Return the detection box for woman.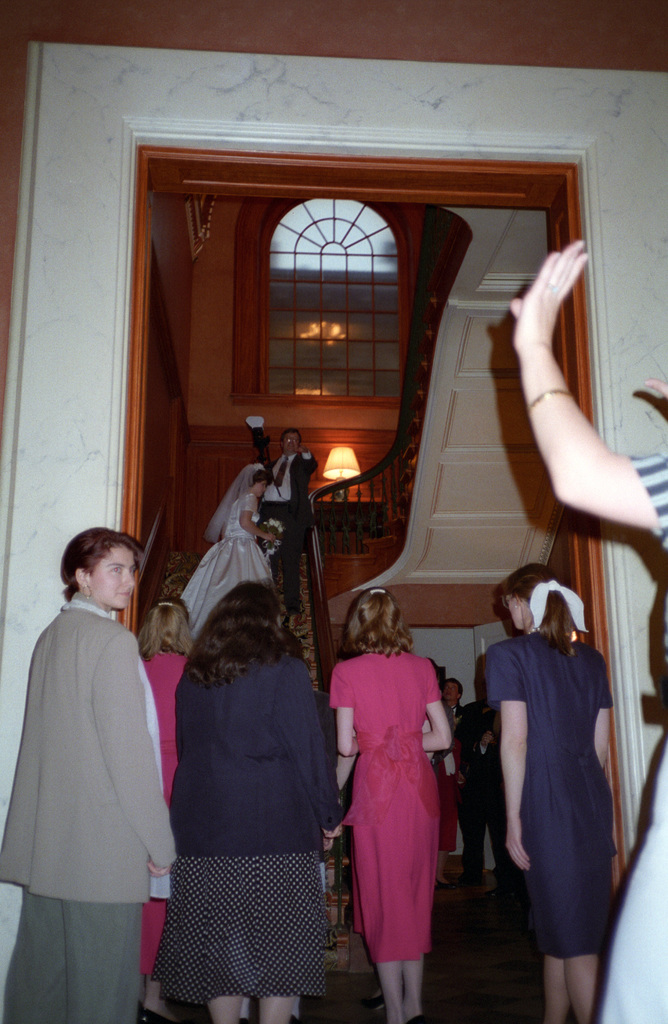
329,583,464,996.
